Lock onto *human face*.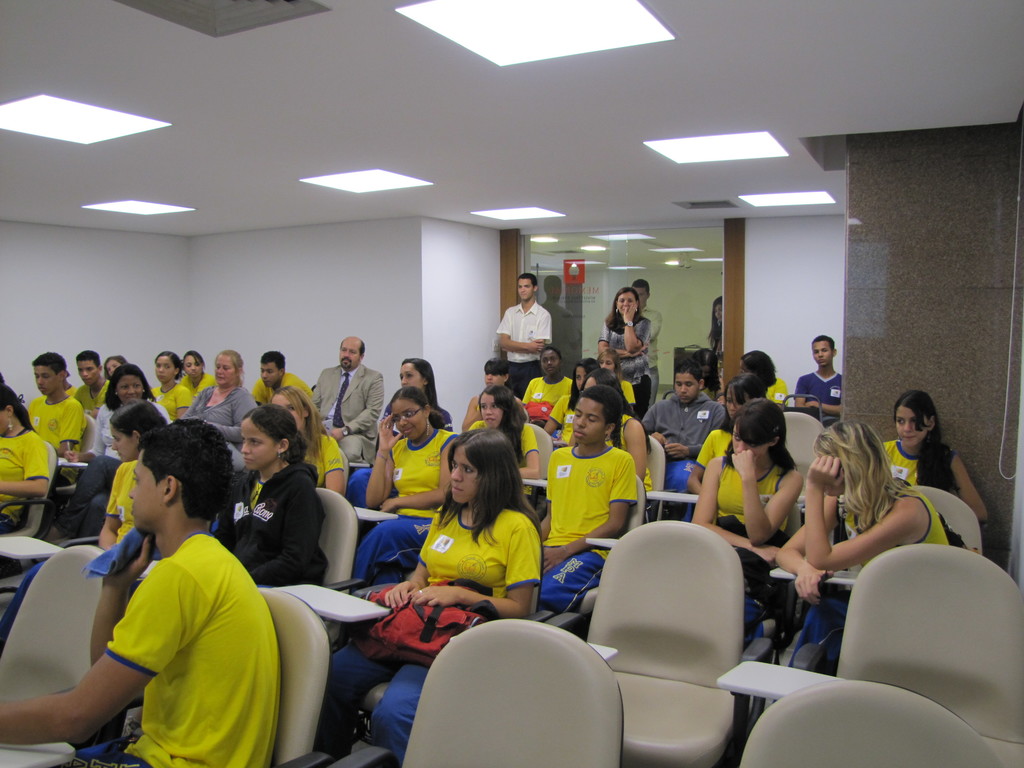
Locked: Rect(401, 362, 424, 390).
